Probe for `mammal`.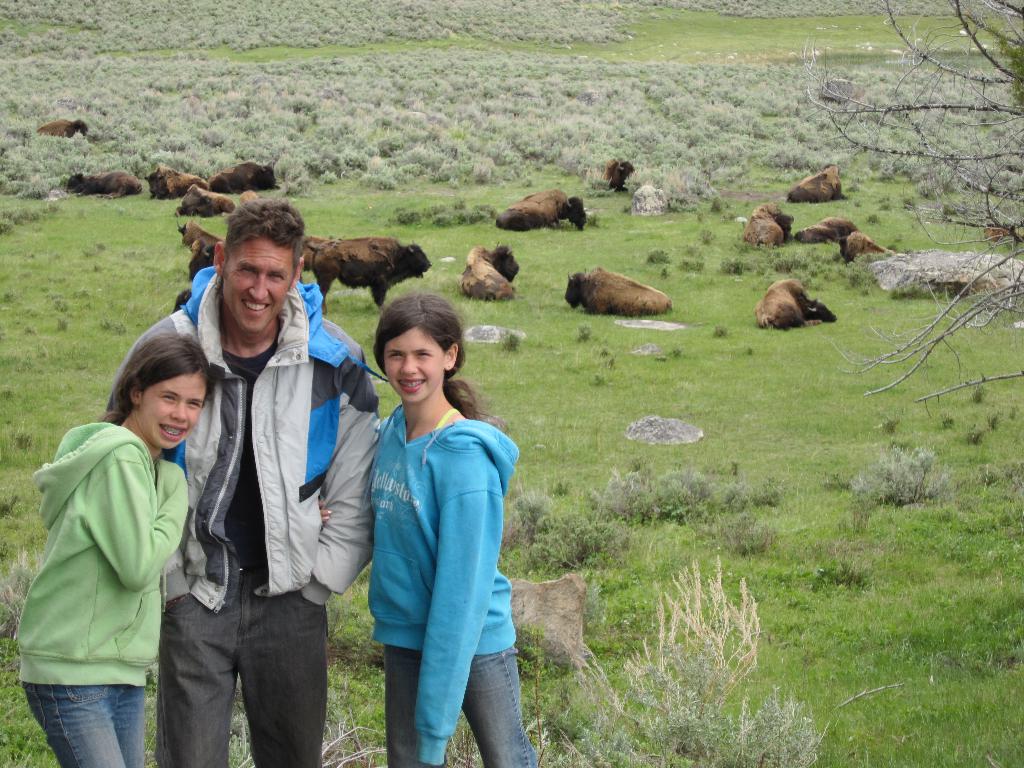
Probe result: pyautogui.locateOnScreen(340, 242, 524, 767).
